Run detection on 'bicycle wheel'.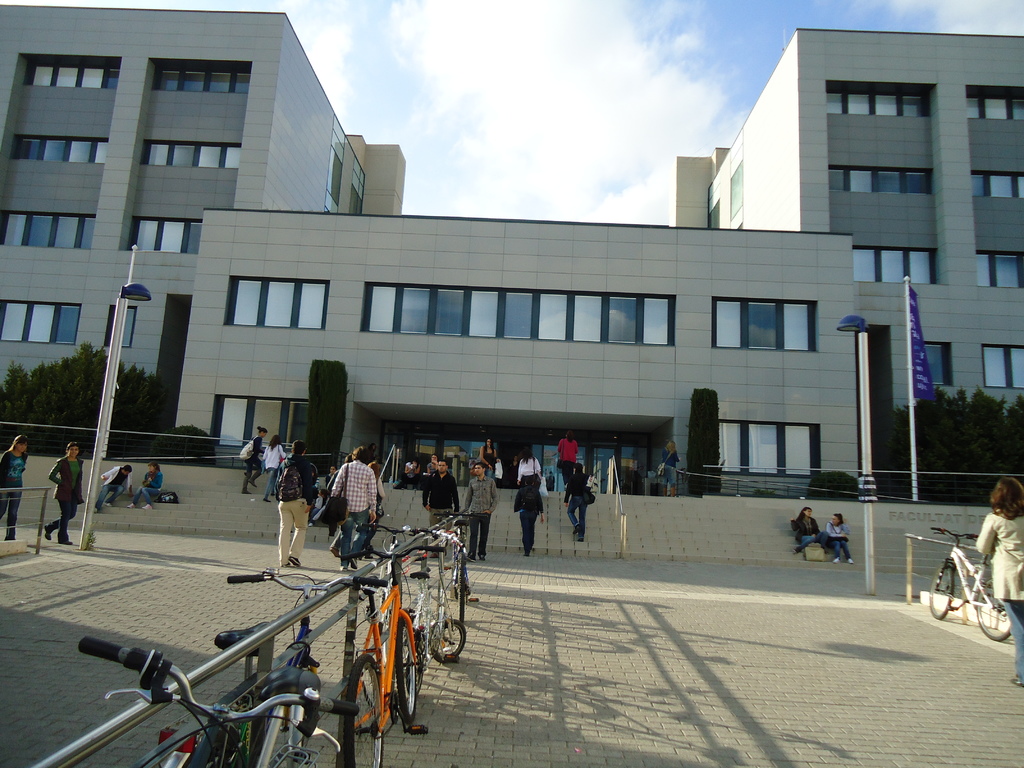
Result: left=430, top=615, right=466, bottom=657.
